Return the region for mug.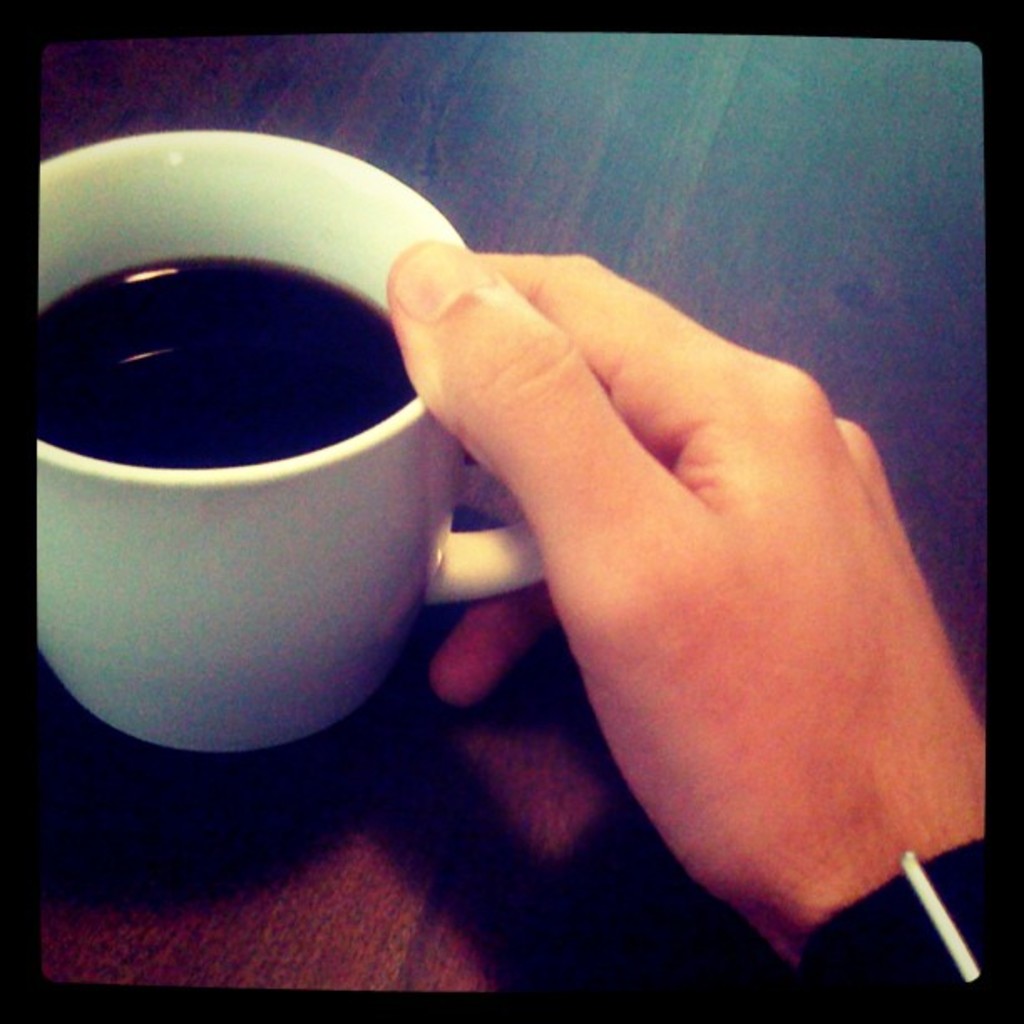
[left=40, top=134, right=549, bottom=750].
